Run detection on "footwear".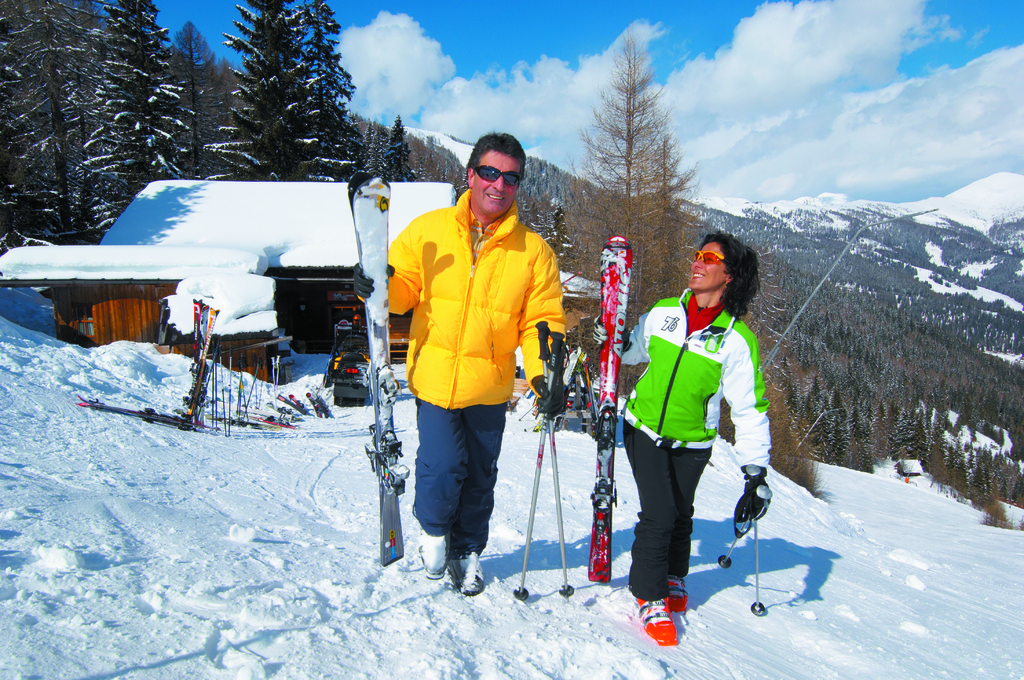
Result: left=644, top=580, right=710, bottom=655.
